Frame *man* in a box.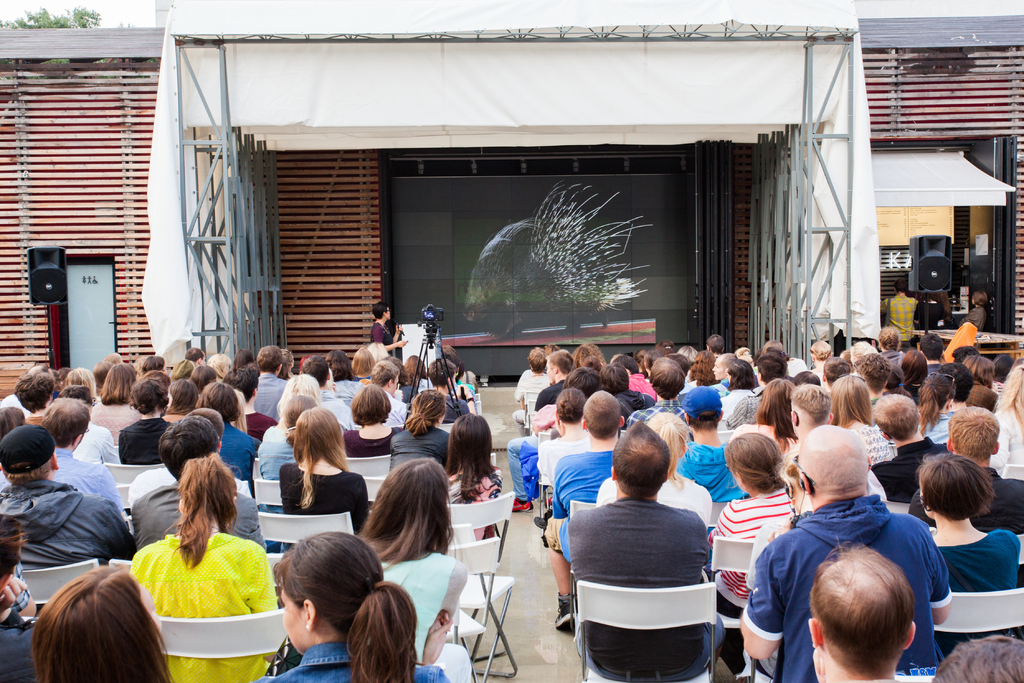
pyautogui.locateOnScreen(699, 329, 723, 363).
